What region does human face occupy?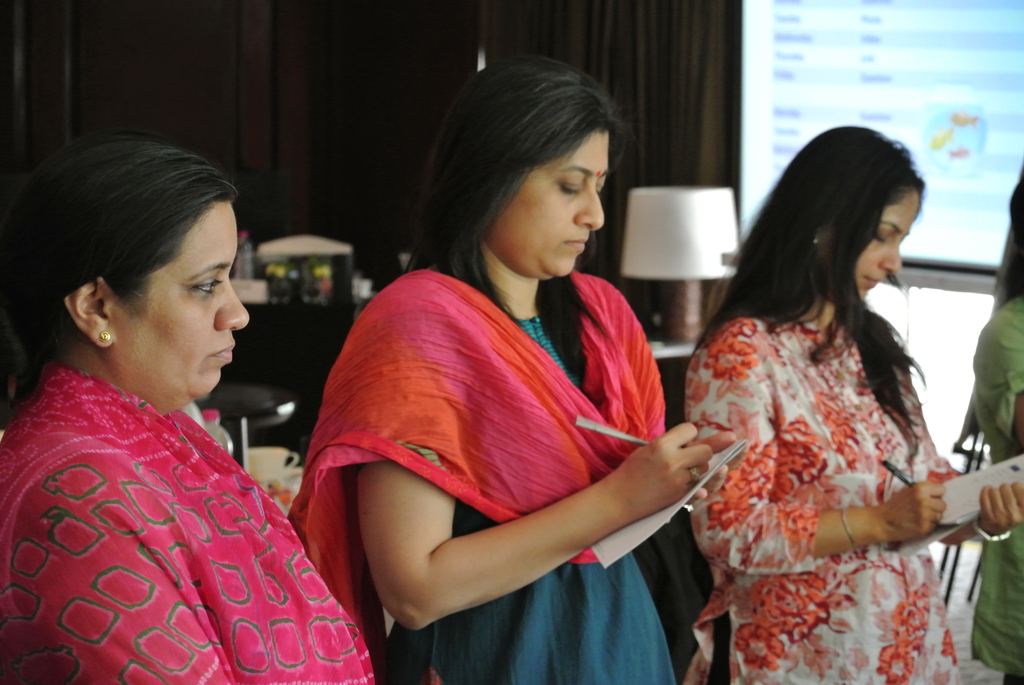
(x1=500, y1=133, x2=613, y2=273).
